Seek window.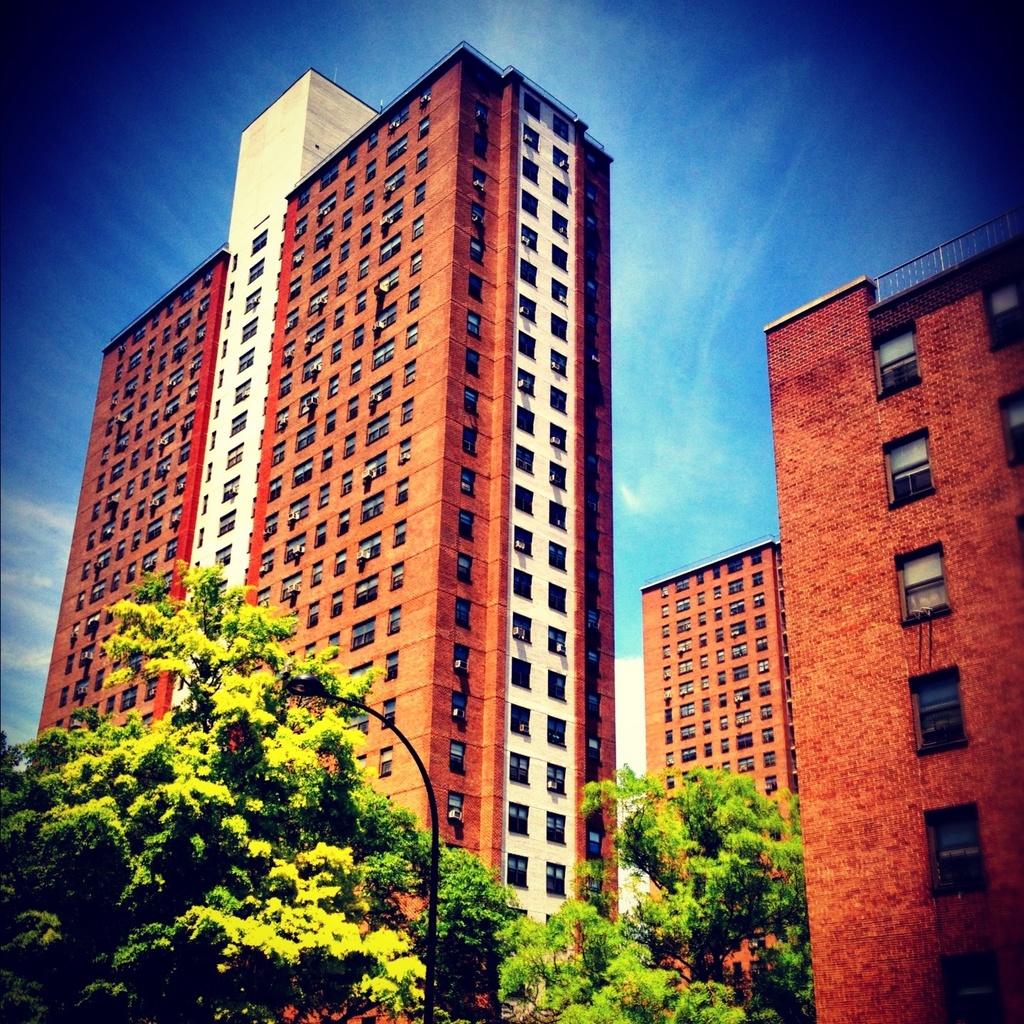
x1=309 y1=287 x2=326 y2=317.
